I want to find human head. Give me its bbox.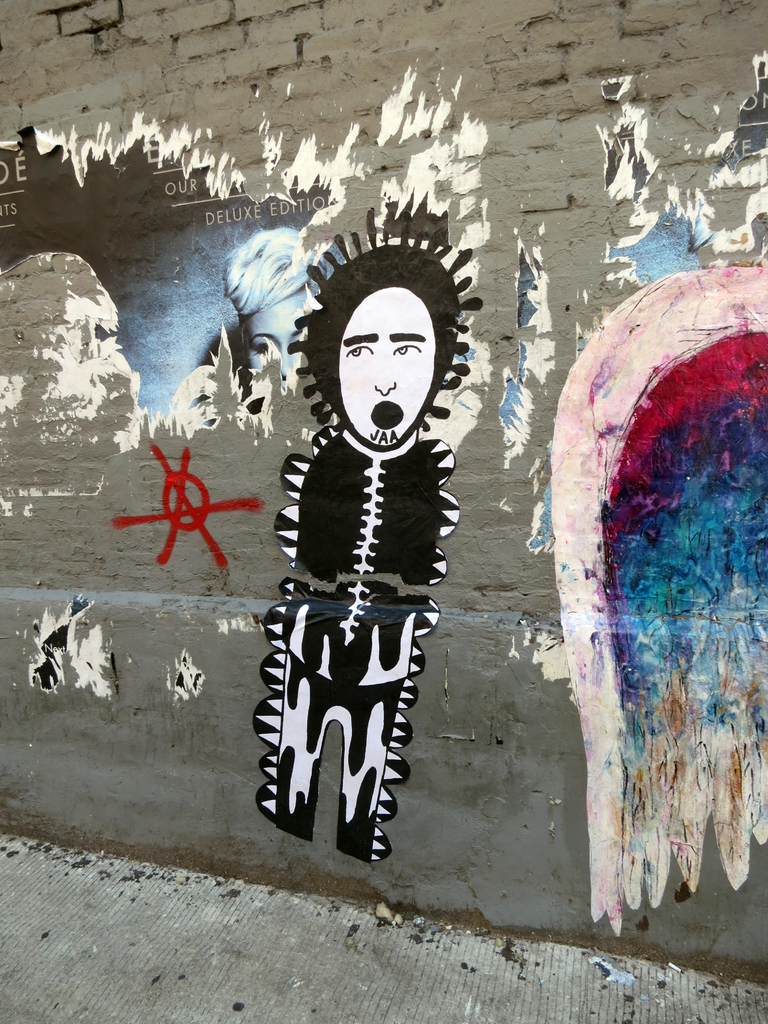
[311, 252, 454, 445].
